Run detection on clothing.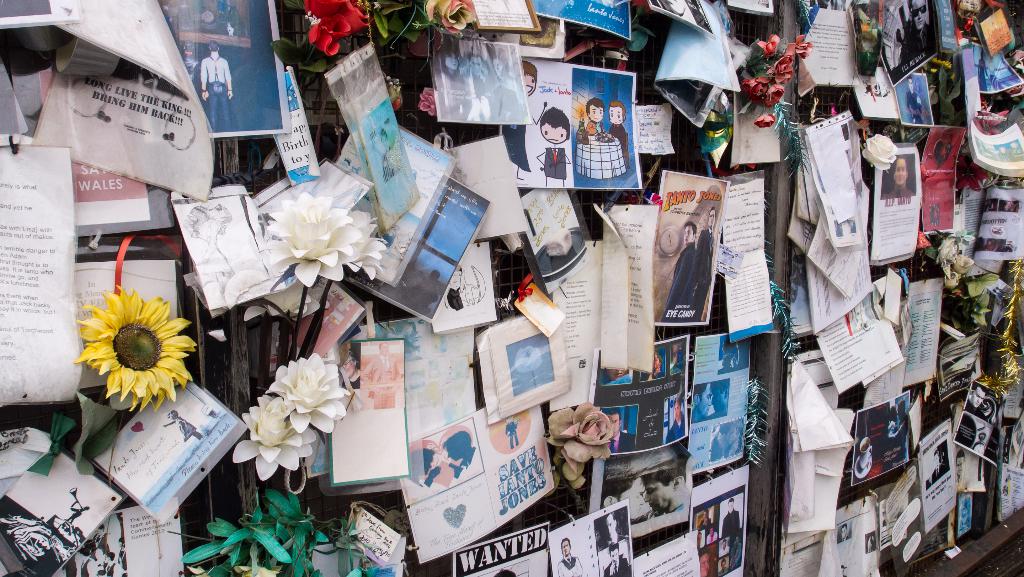
Result: detection(881, 186, 916, 200).
